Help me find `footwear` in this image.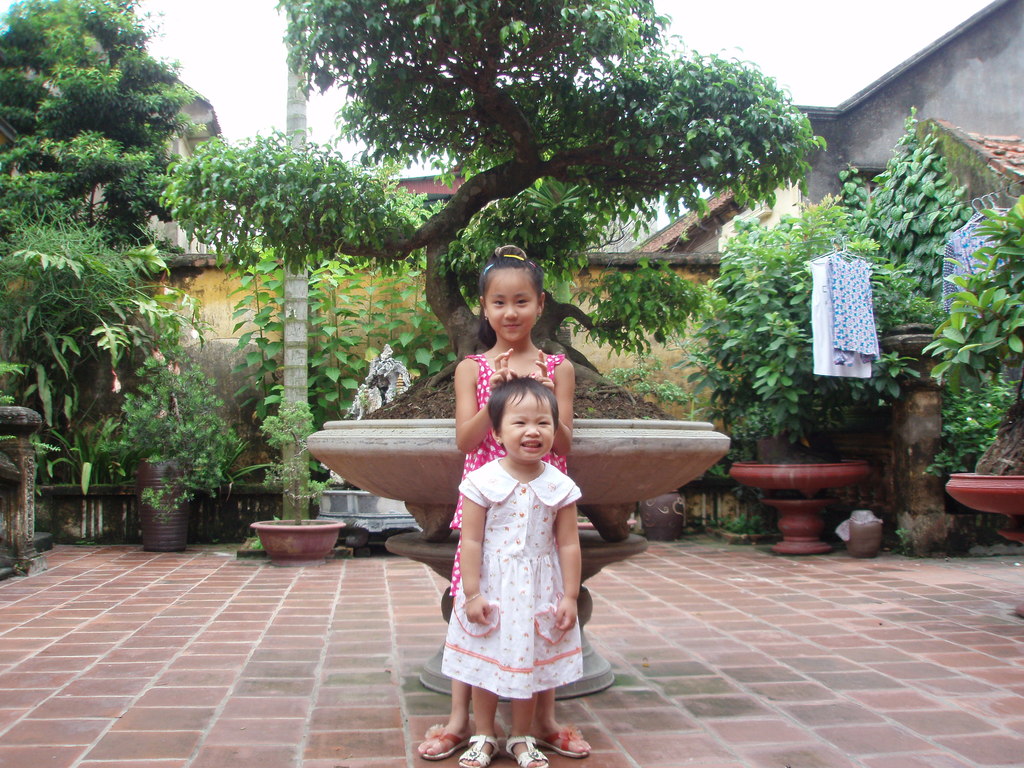
Found it: <box>500,726,554,767</box>.
